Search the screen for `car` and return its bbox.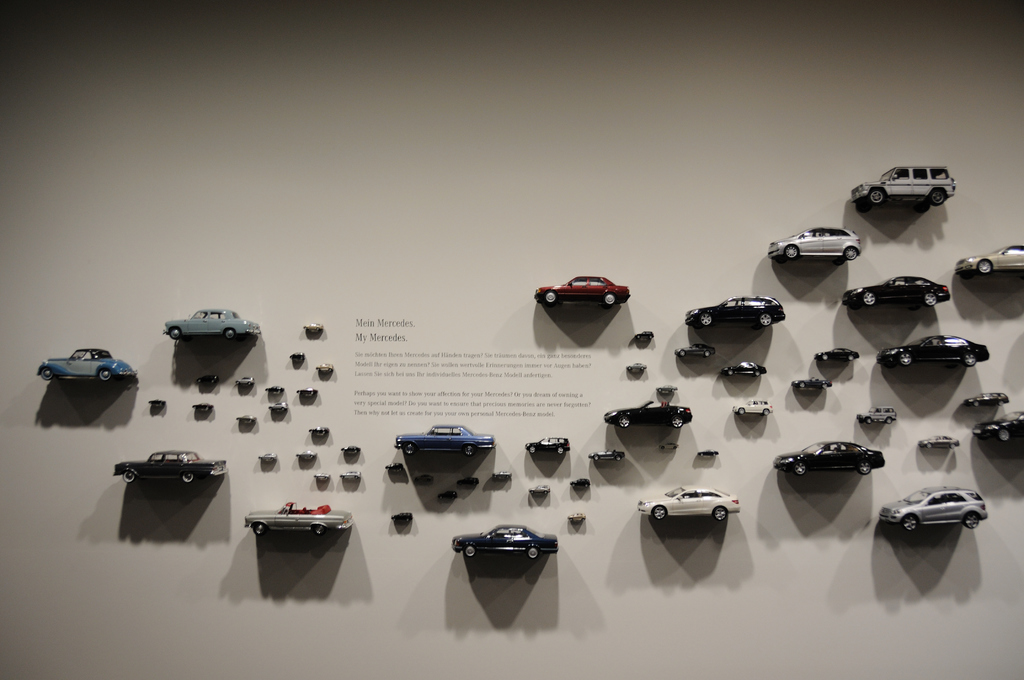
Found: {"left": 695, "top": 449, "right": 719, "bottom": 457}.
